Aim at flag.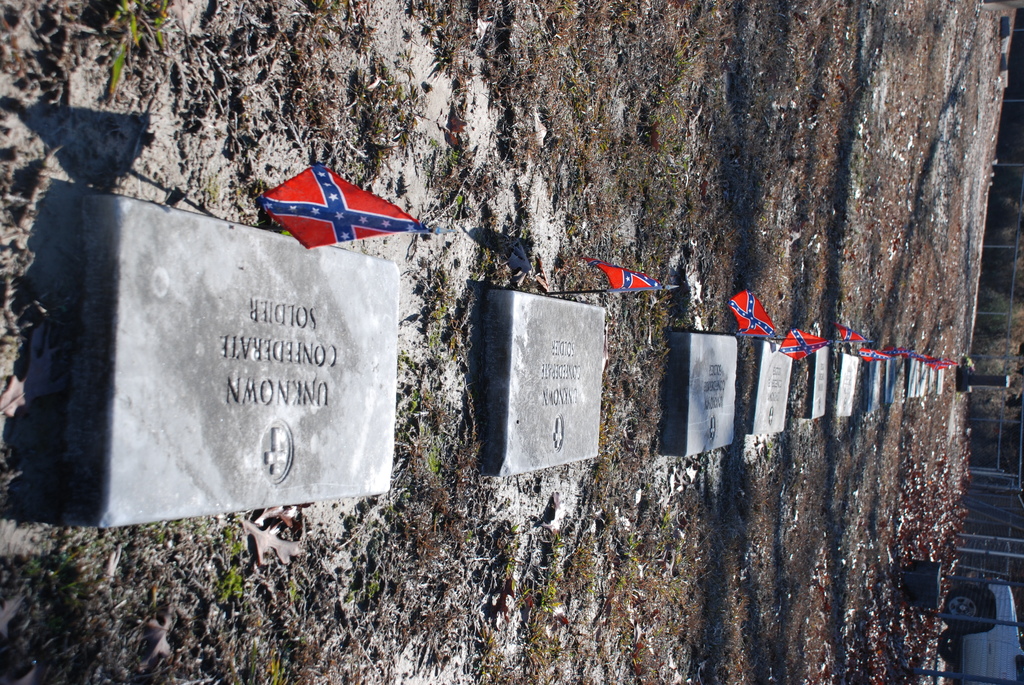
Aimed at bbox=(243, 152, 404, 260).
